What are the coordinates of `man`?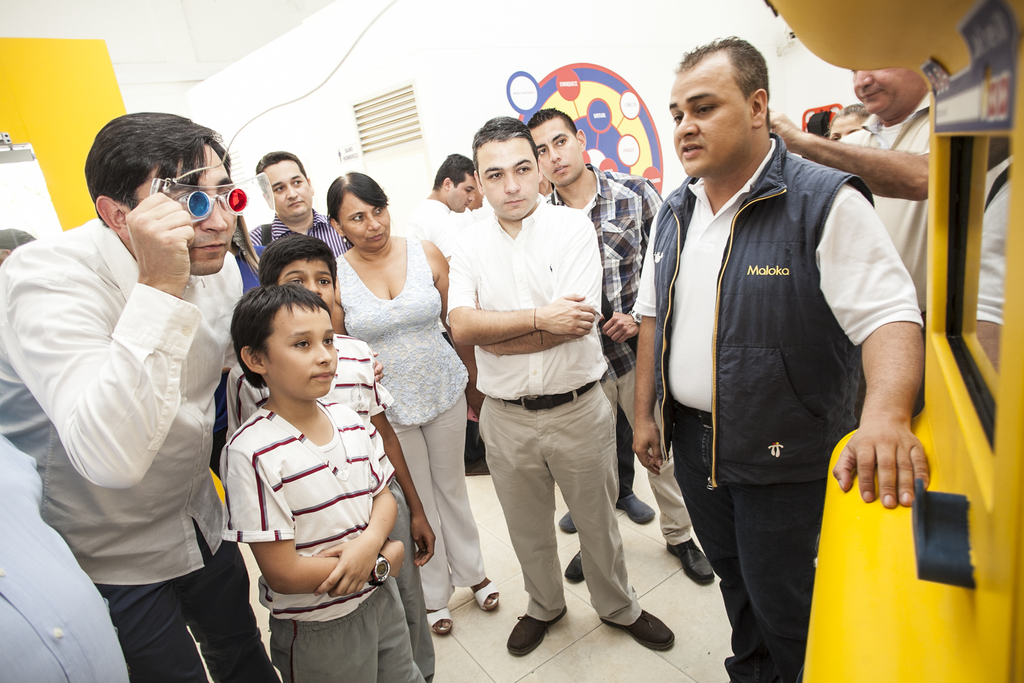
(x1=770, y1=70, x2=934, y2=325).
